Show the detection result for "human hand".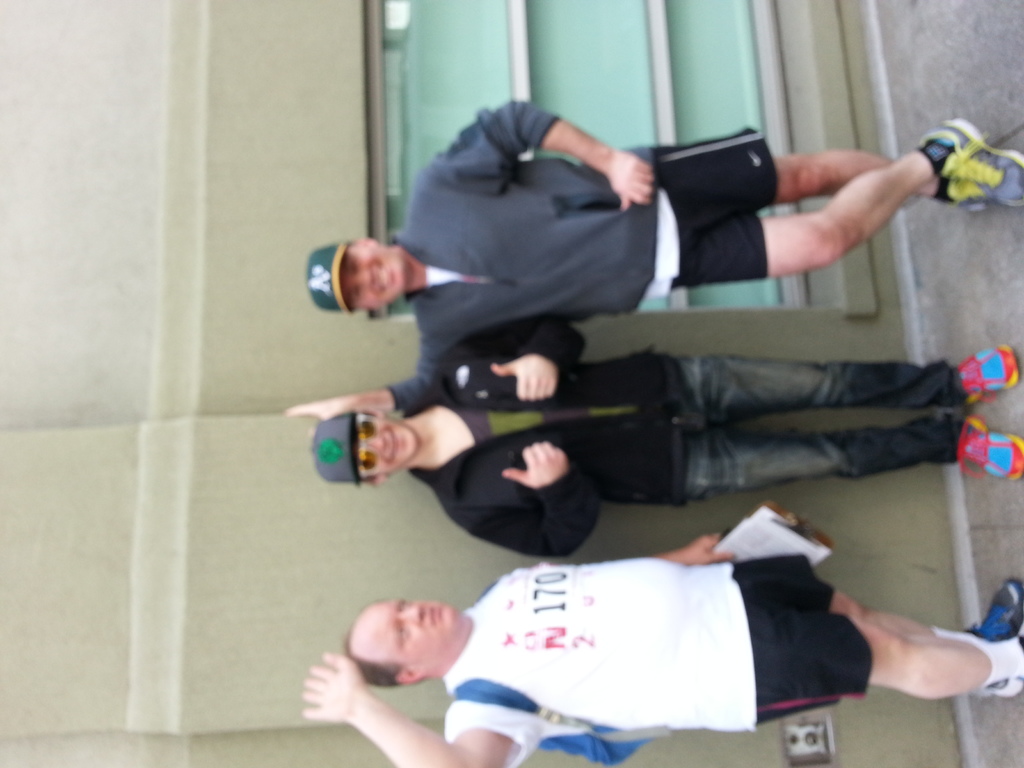
x1=580 y1=118 x2=672 y2=206.
